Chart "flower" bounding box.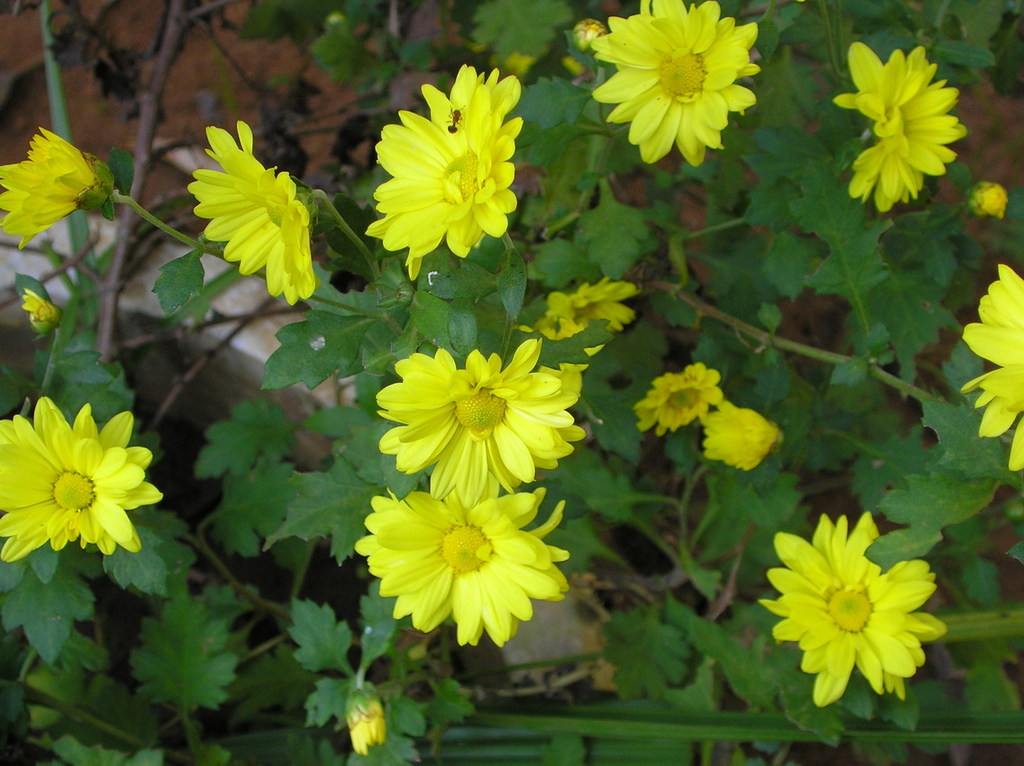
Charted: box(759, 510, 949, 712).
